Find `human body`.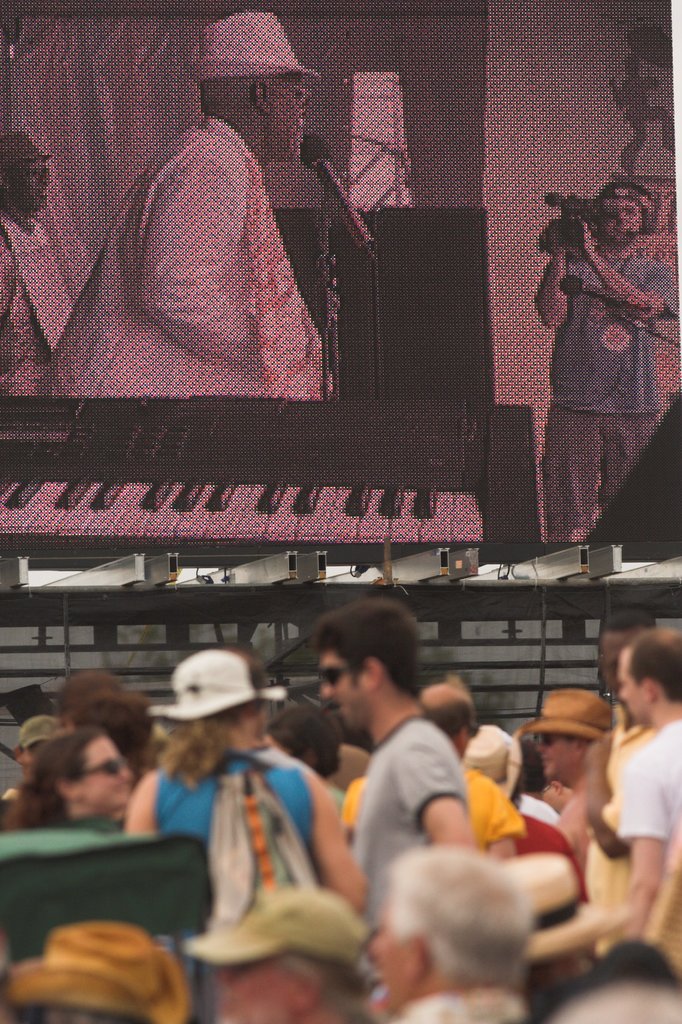
bbox=(116, 760, 366, 1023).
